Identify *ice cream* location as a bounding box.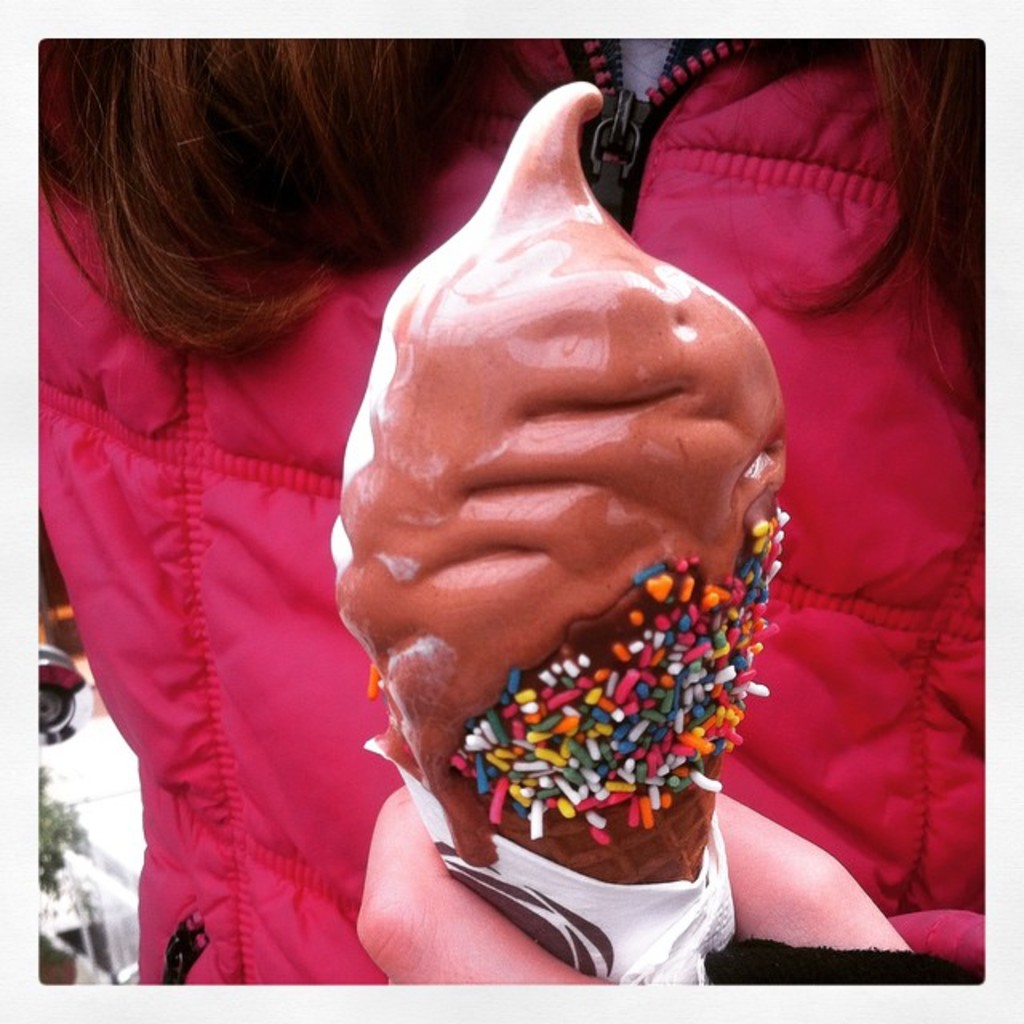
(333,67,798,942).
